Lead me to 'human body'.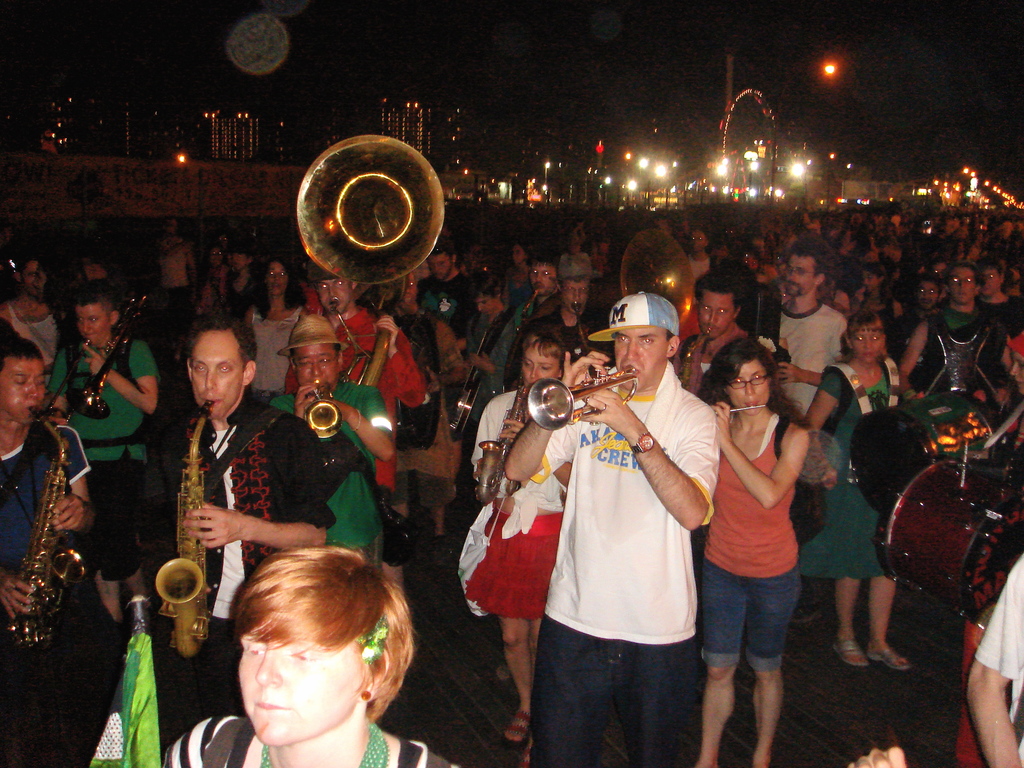
Lead to bbox=[539, 305, 715, 767].
